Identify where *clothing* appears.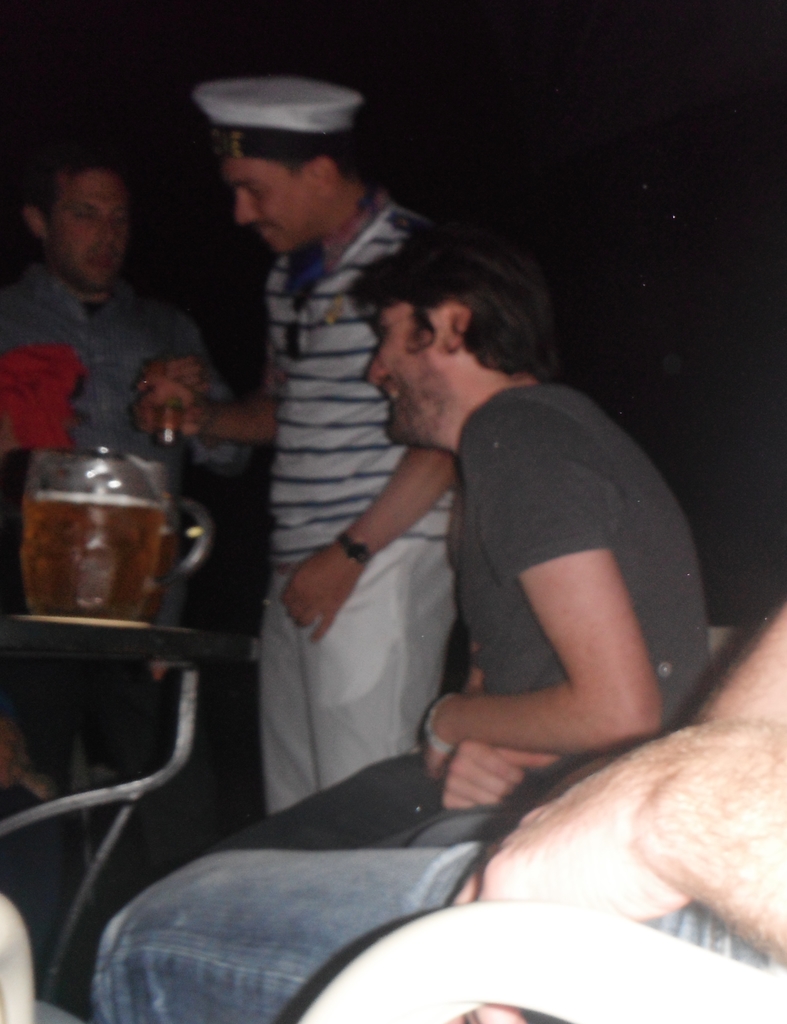
Appears at bbox=[0, 263, 237, 644].
